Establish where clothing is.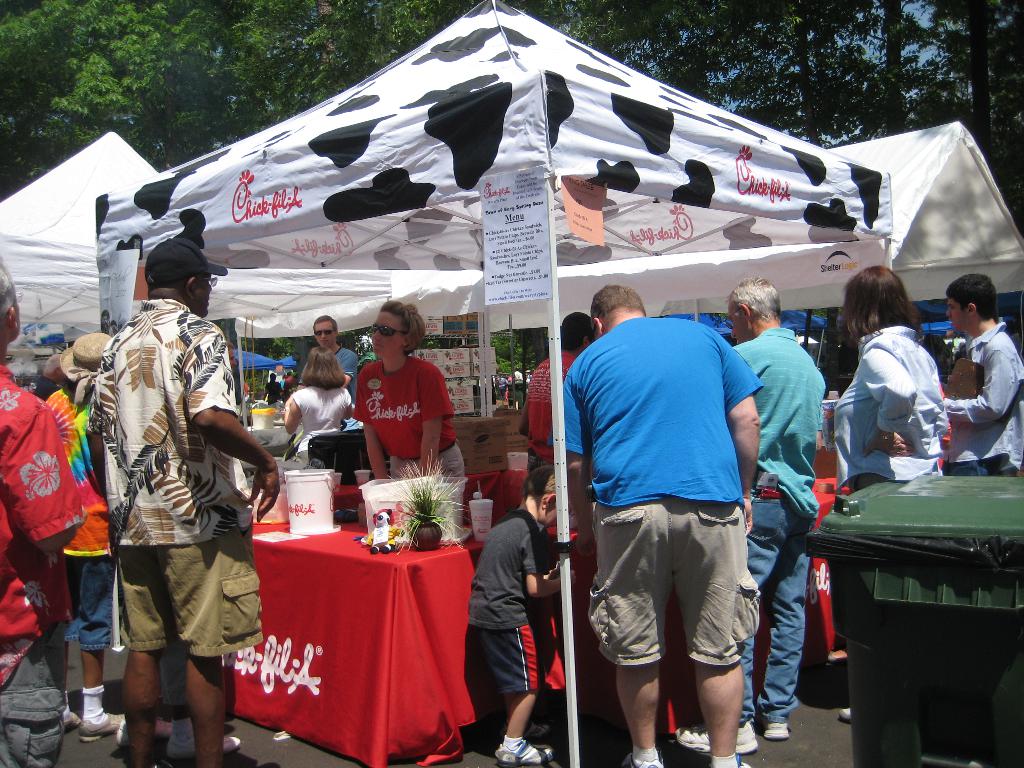
Established at <bbox>28, 378, 51, 401</bbox>.
